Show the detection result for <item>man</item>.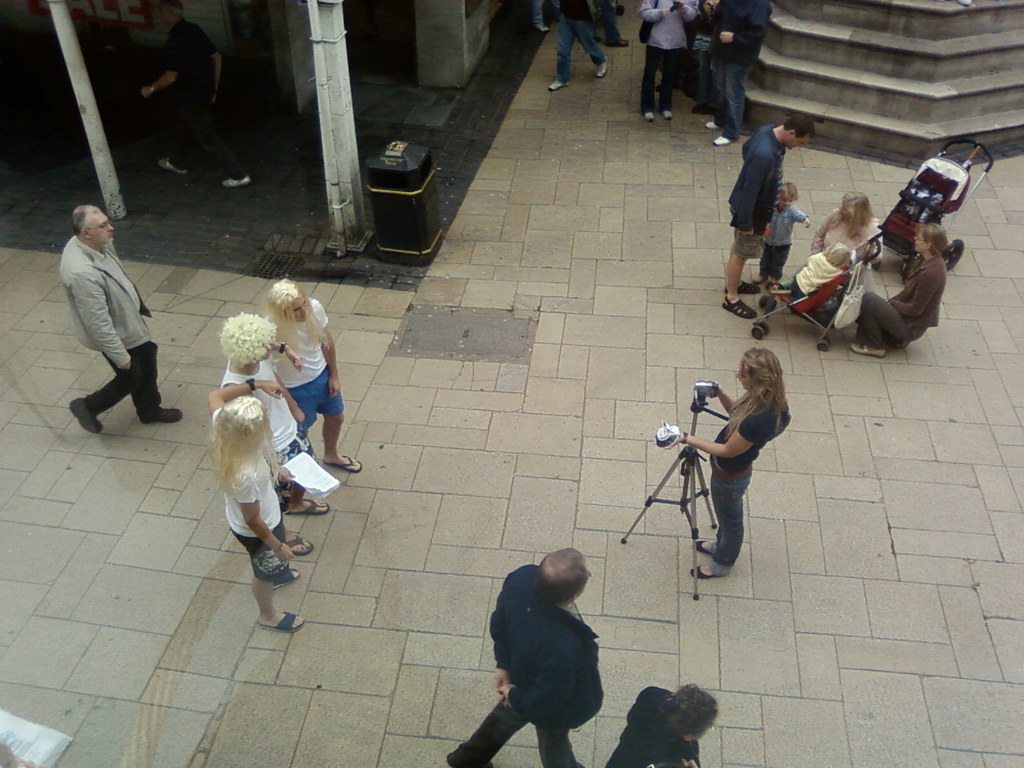
548/0/612/89.
